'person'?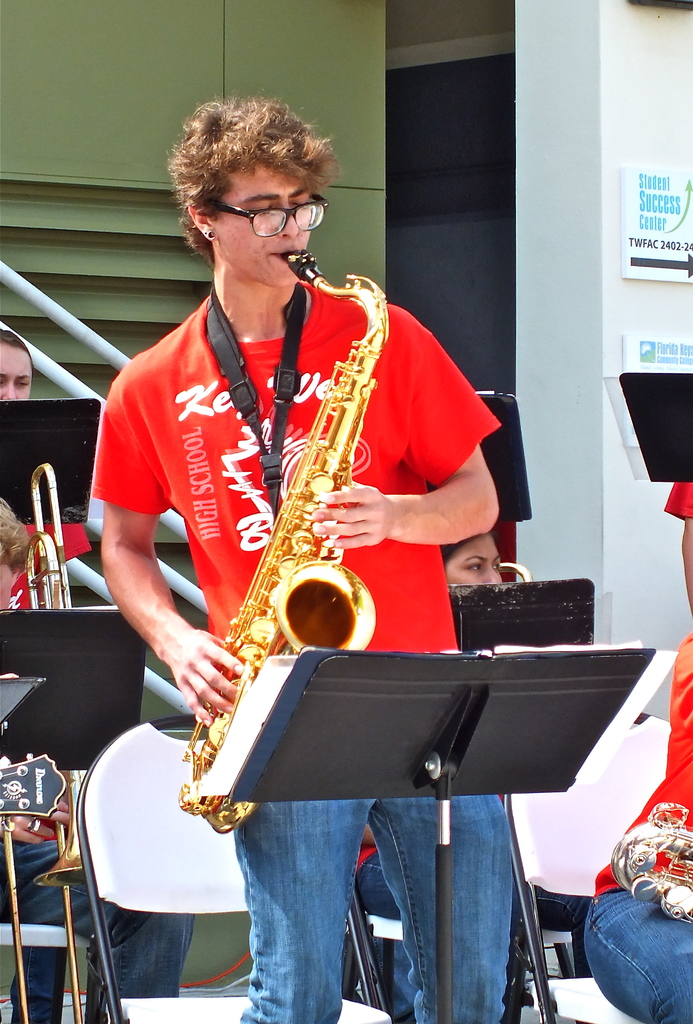
<box>0,326,37,399</box>
